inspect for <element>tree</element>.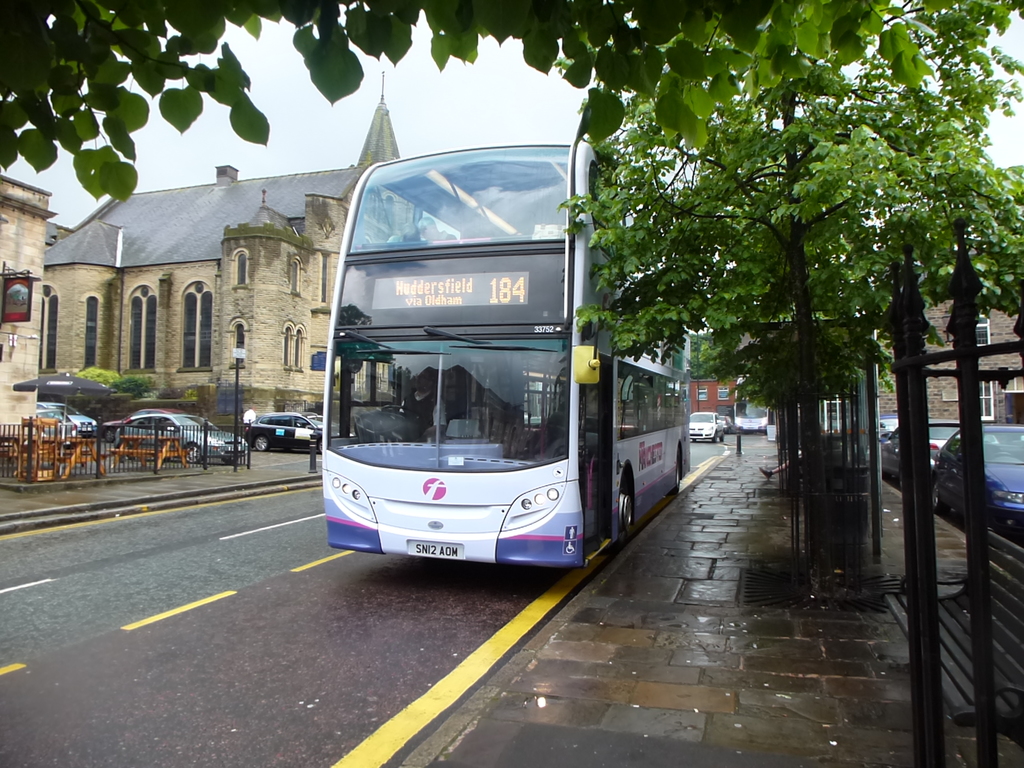
Inspection: left=113, top=372, right=156, bottom=398.
